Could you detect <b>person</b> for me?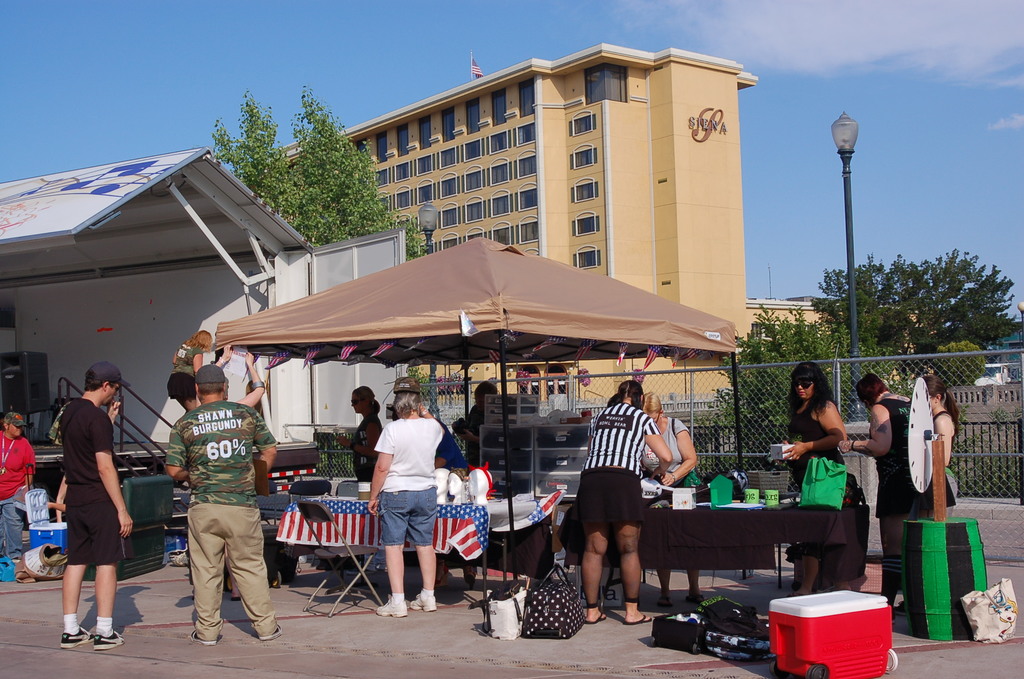
Detection result: pyautogui.locateOnScreen(168, 344, 262, 601).
